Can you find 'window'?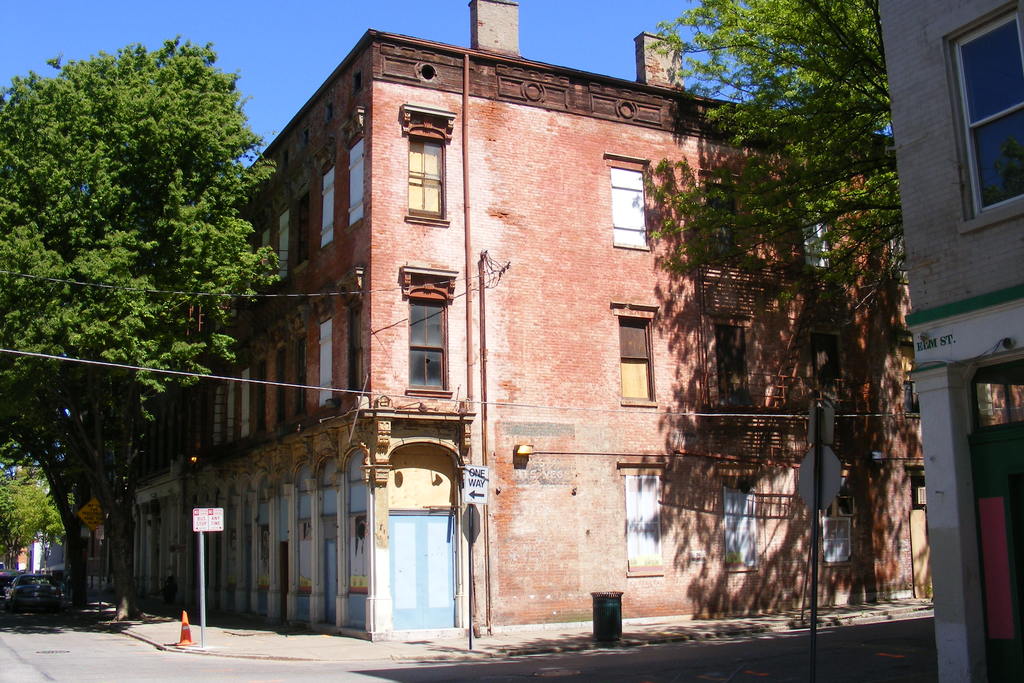
Yes, bounding box: [left=275, top=210, right=289, bottom=283].
